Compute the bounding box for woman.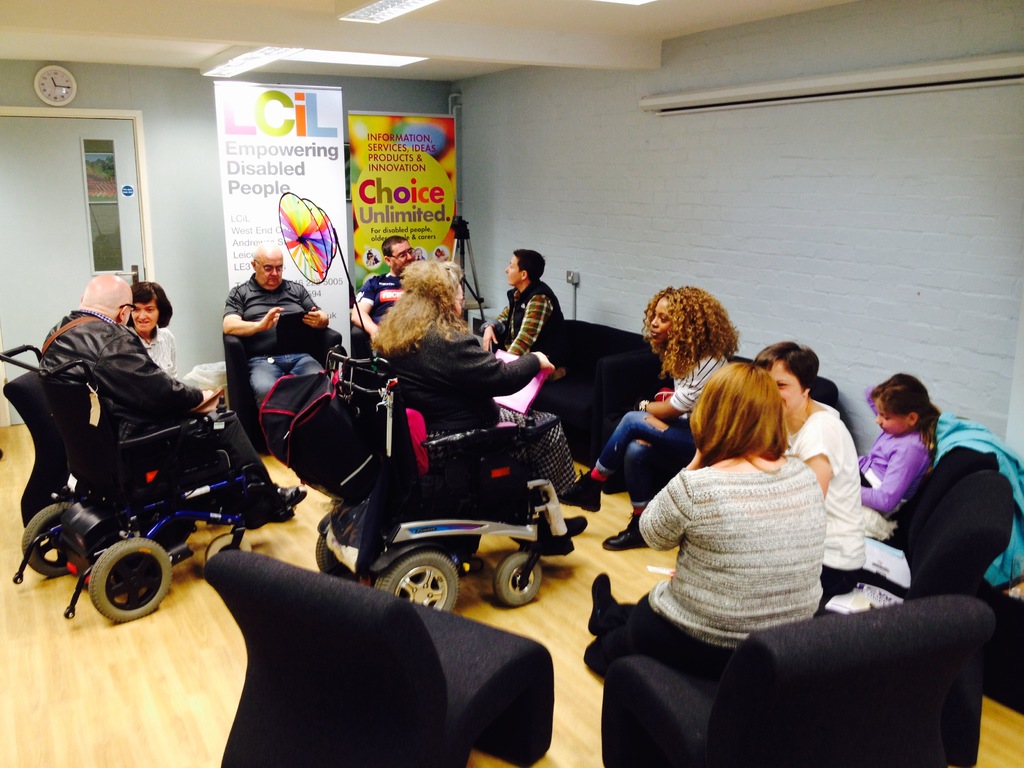
<box>754,338,869,605</box>.
